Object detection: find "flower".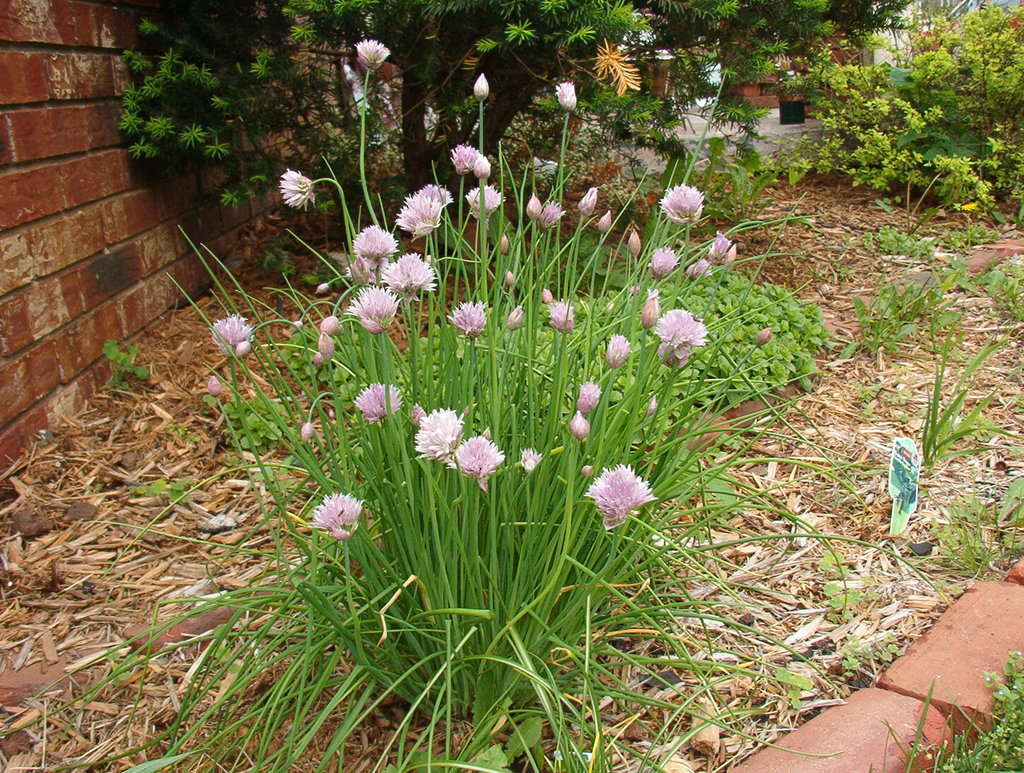
x1=456 y1=435 x2=504 y2=492.
